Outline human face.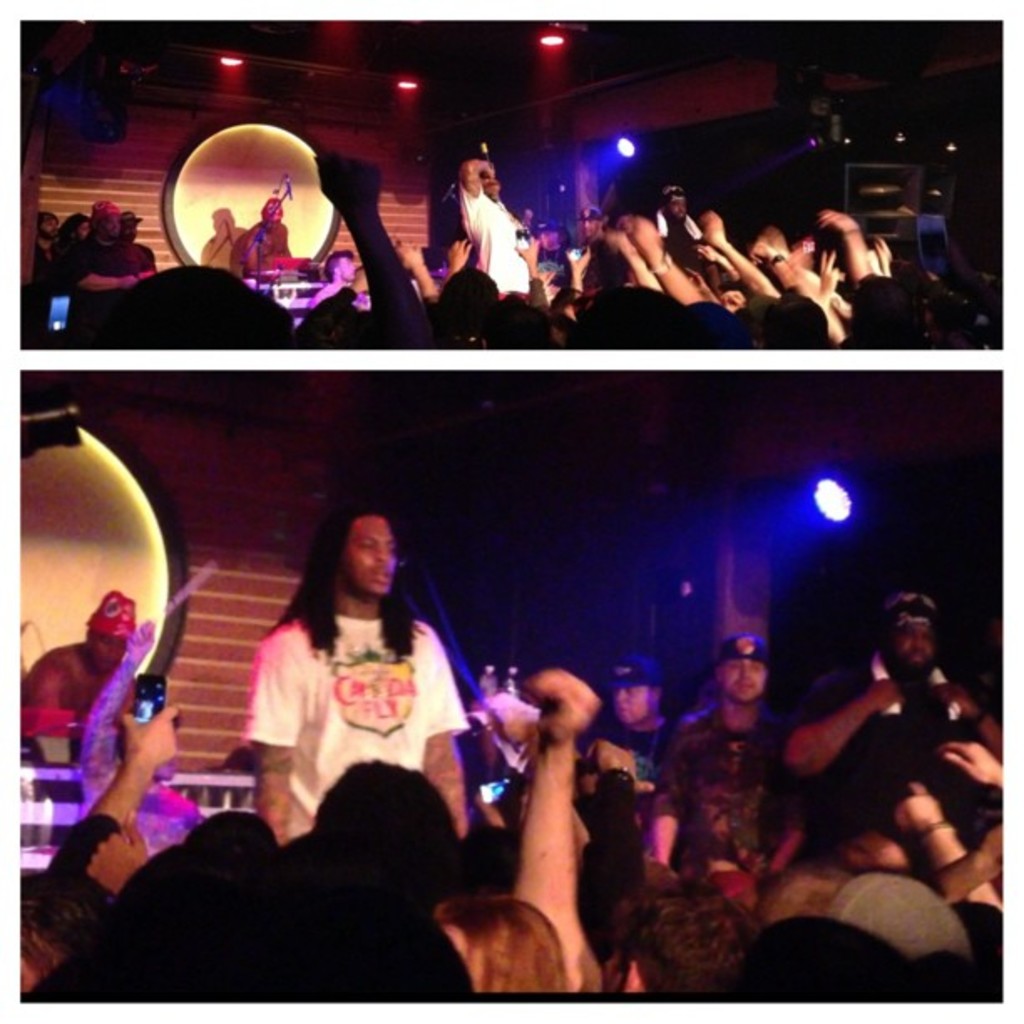
Outline: [482,169,497,189].
